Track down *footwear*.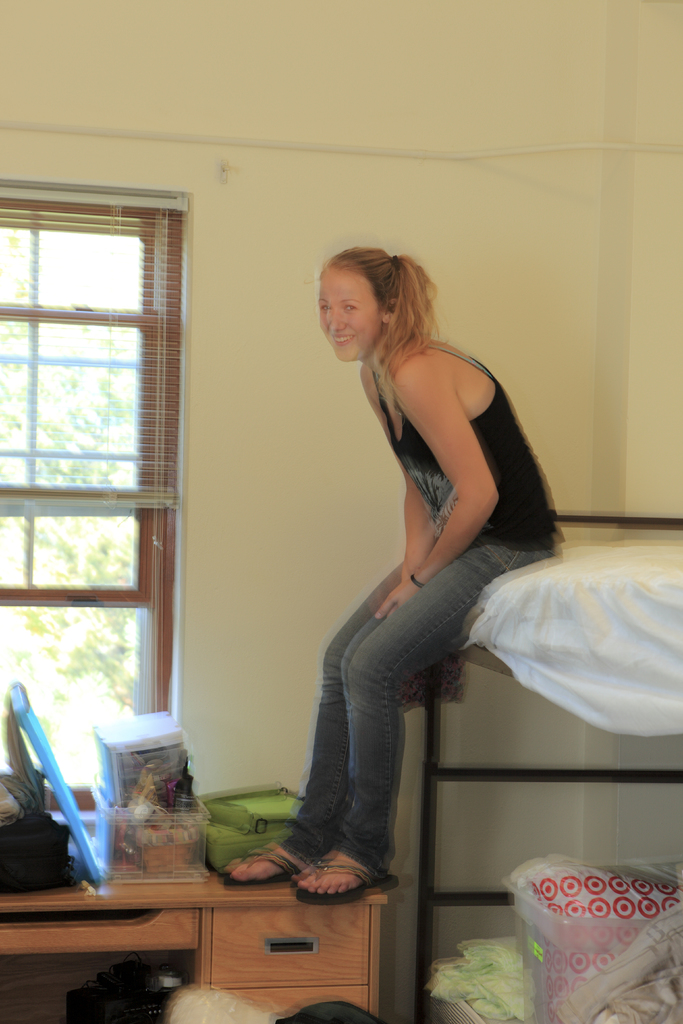
Tracked to bbox(222, 840, 302, 895).
